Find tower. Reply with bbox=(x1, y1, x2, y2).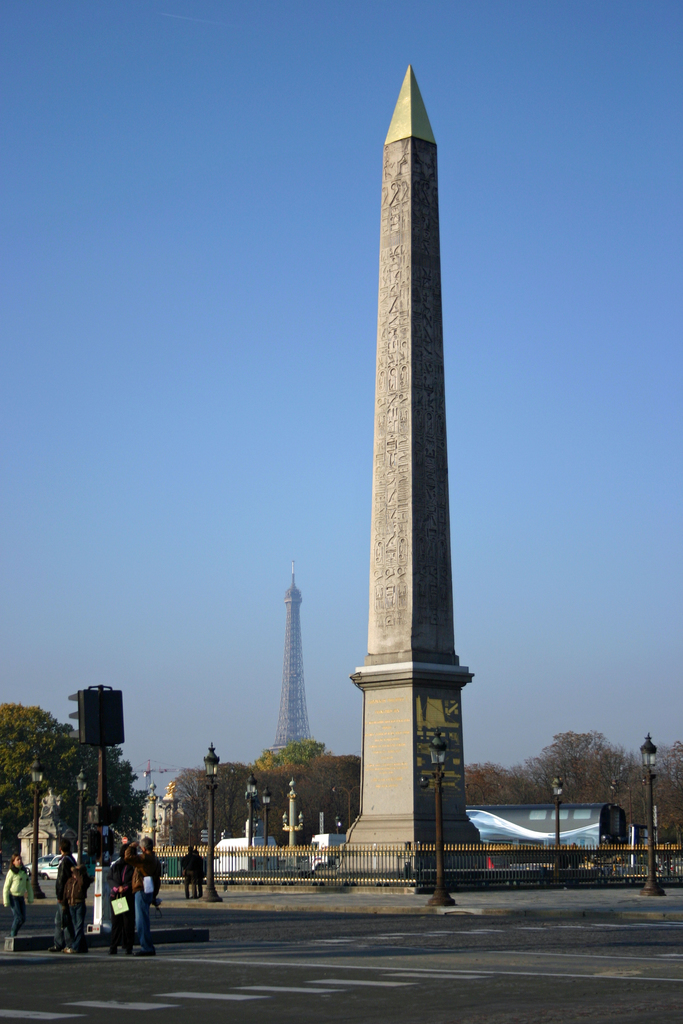
bbox=(317, 53, 510, 849).
